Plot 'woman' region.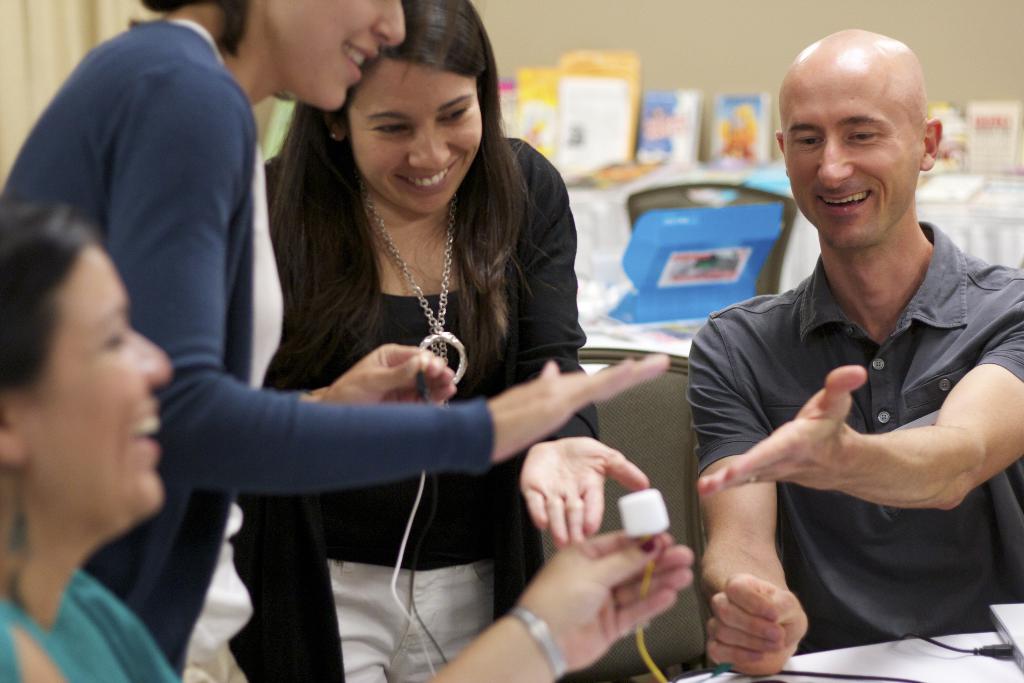
Plotted at region(0, 0, 673, 682).
